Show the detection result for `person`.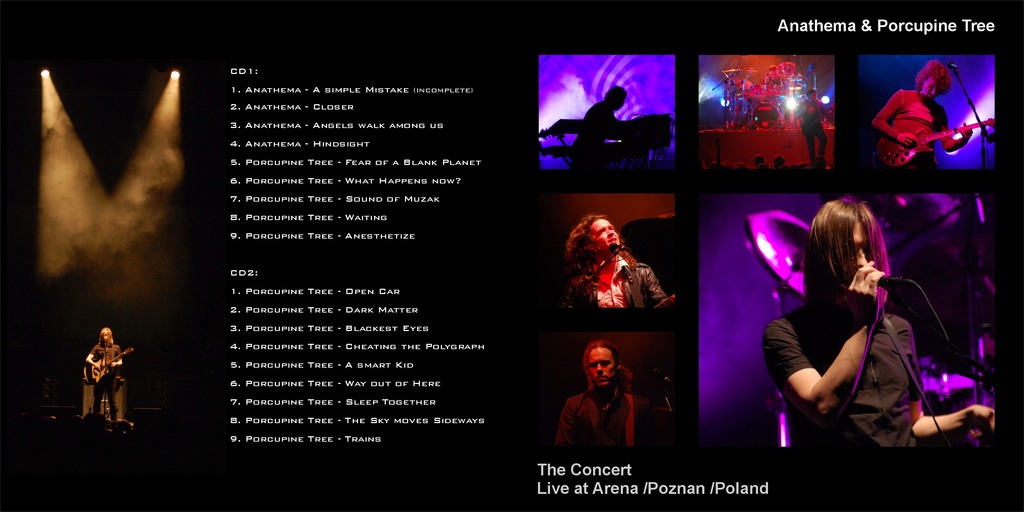
region(88, 325, 122, 429).
